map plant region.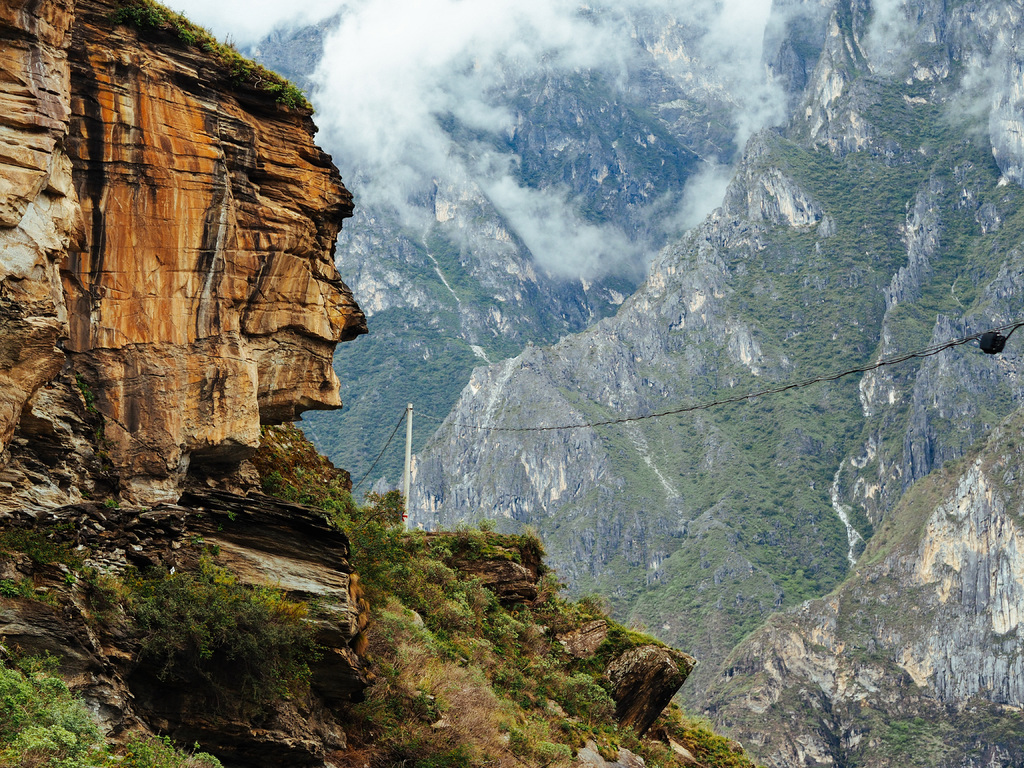
Mapped to locate(559, 671, 620, 716).
